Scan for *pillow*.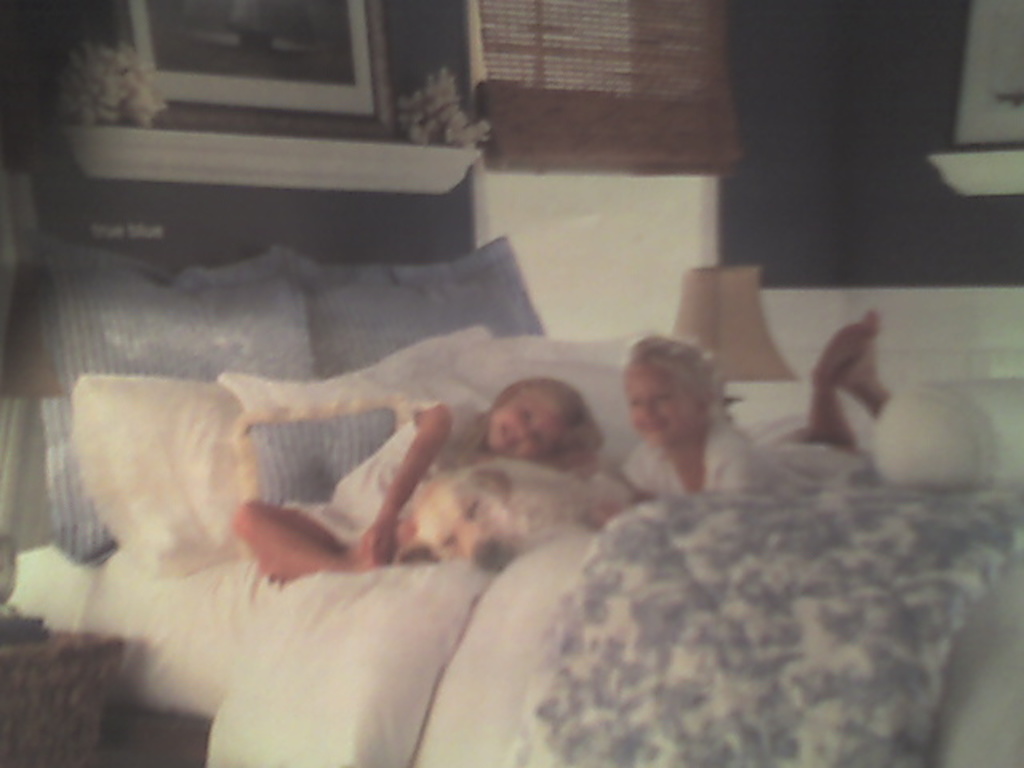
Scan result: <region>11, 243, 318, 552</region>.
